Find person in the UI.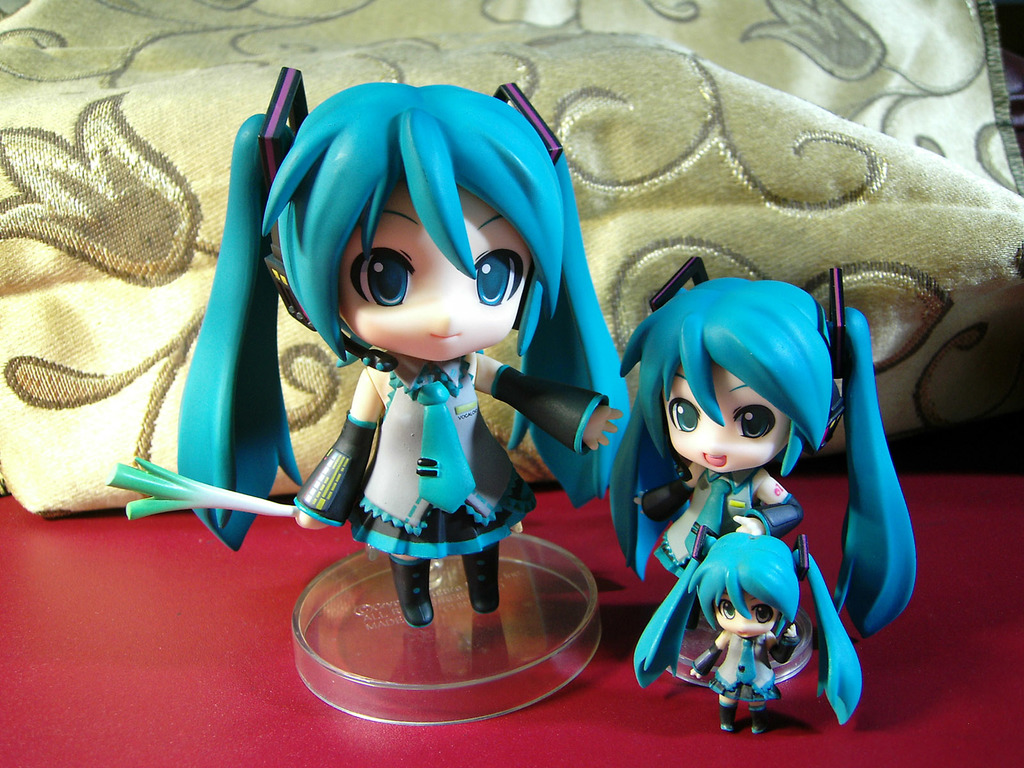
UI element at pyautogui.locateOnScreen(609, 268, 924, 635).
